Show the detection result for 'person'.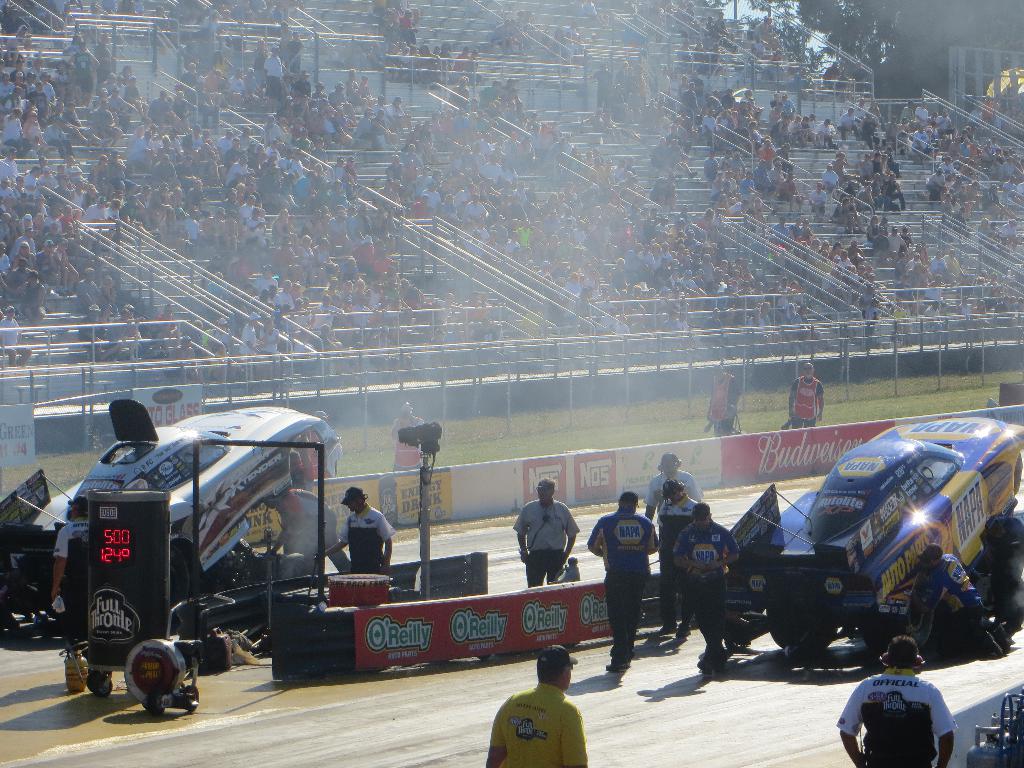
263, 483, 353, 572.
